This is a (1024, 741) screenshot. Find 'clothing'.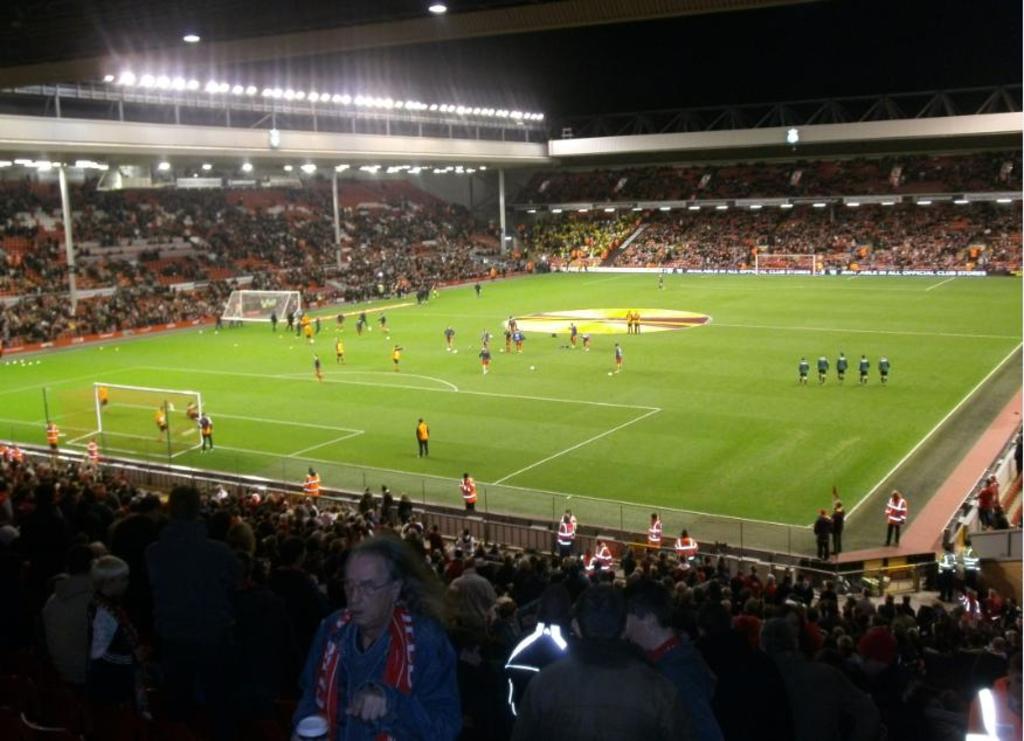
Bounding box: bbox=(798, 360, 809, 379).
